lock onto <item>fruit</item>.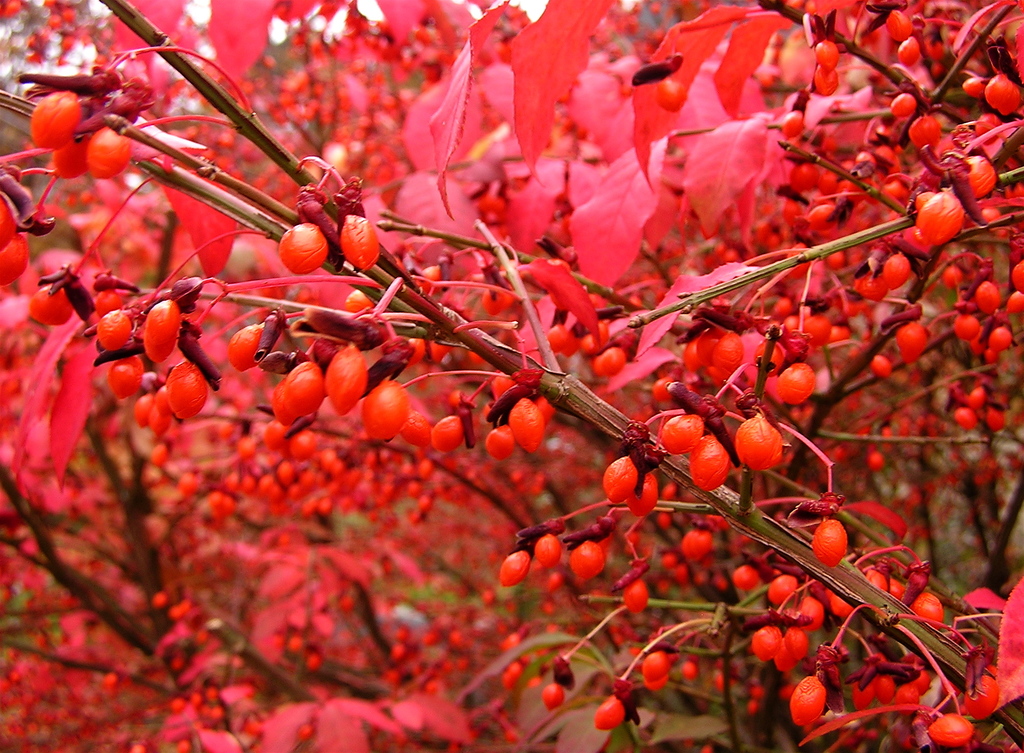
Locked: (966, 387, 984, 413).
